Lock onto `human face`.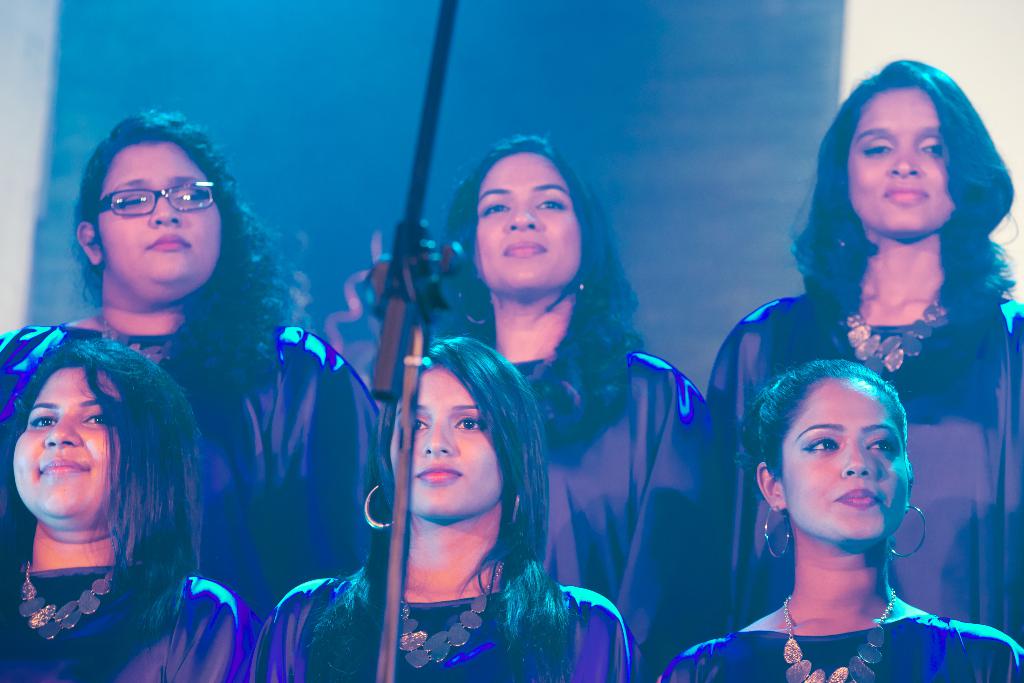
Locked: detection(774, 369, 906, 536).
